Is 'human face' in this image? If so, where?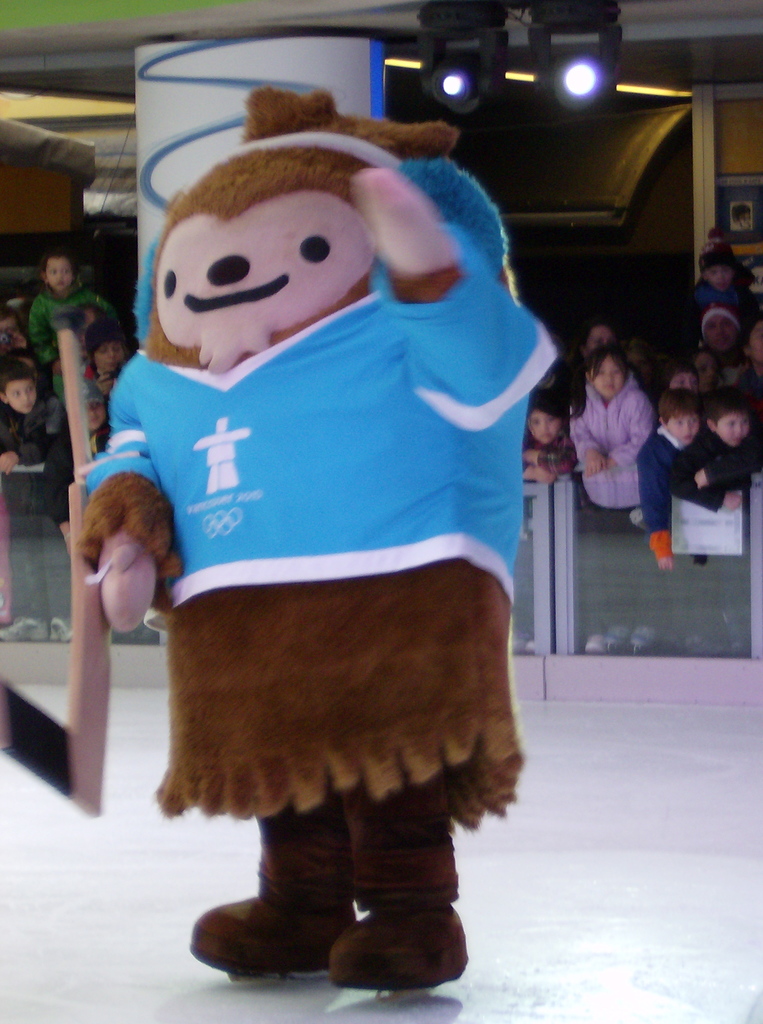
Yes, at 670 367 701 396.
